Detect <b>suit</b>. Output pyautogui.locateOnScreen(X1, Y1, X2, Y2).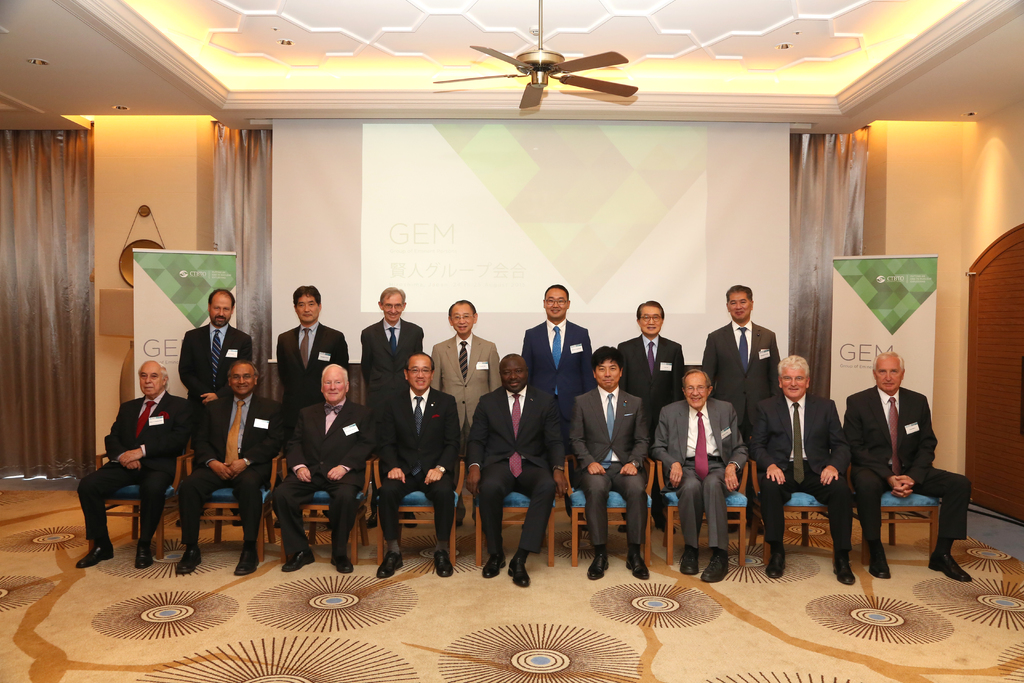
pyautogui.locateOnScreen(79, 391, 187, 562).
